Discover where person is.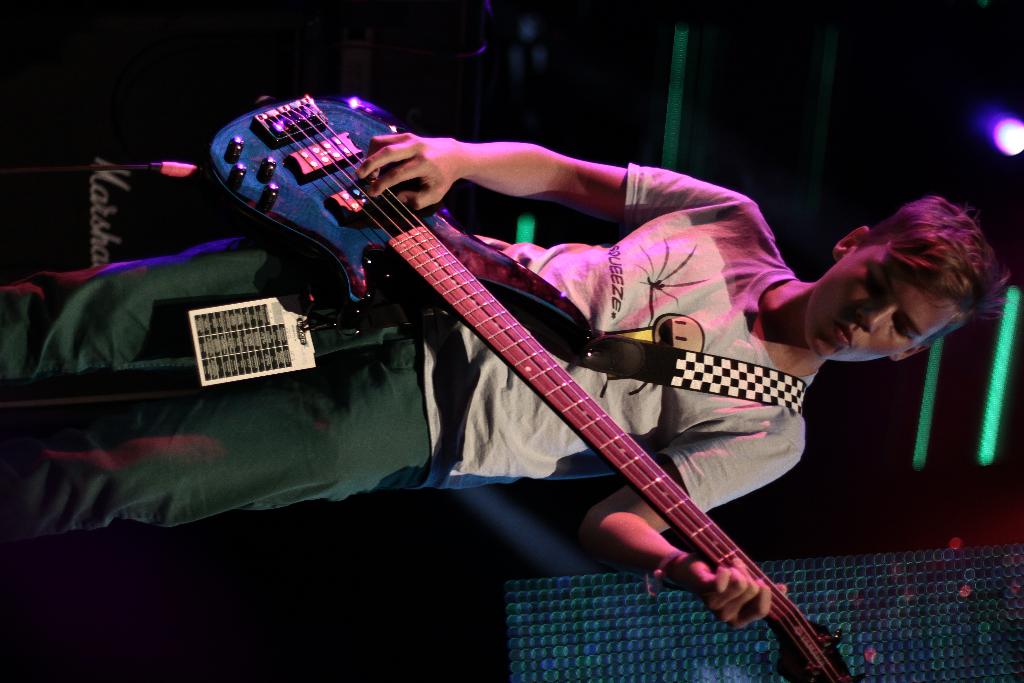
Discovered at crop(0, 126, 1023, 643).
